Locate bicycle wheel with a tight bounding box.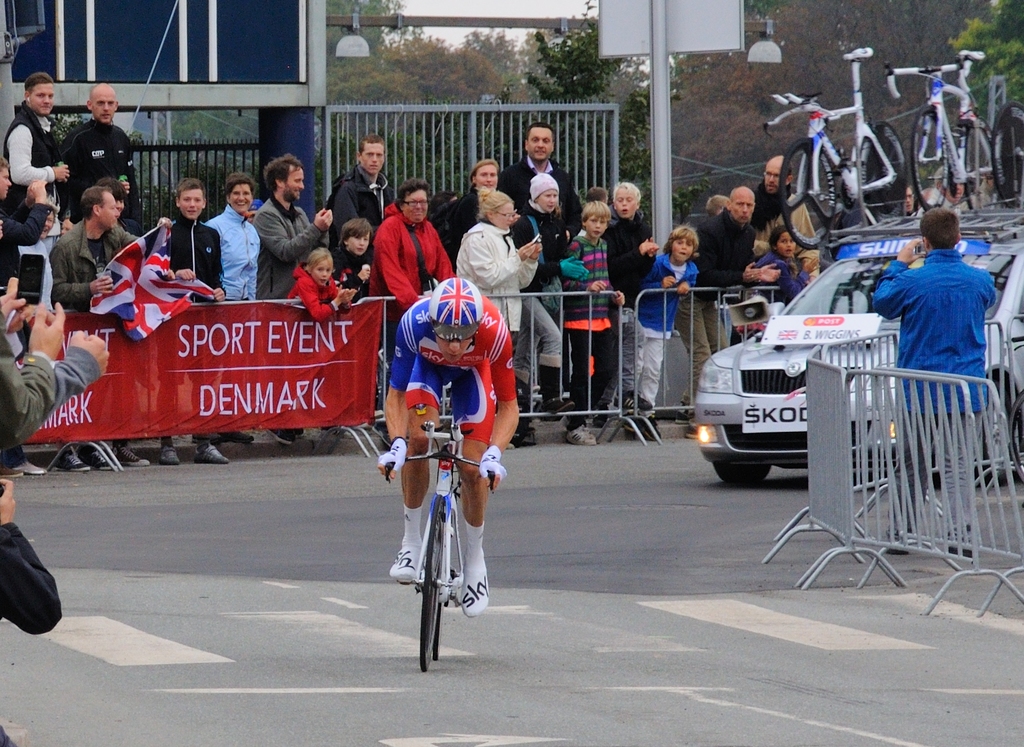
pyautogui.locateOnScreen(961, 125, 998, 209).
